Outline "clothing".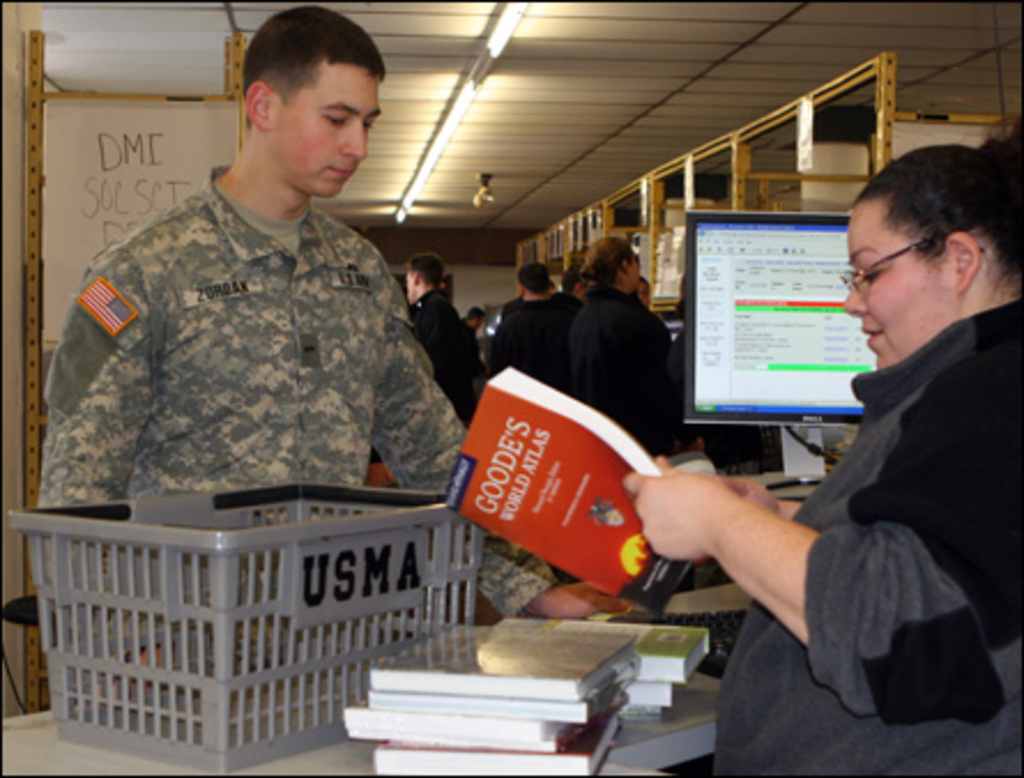
Outline: bbox(44, 168, 557, 700).
